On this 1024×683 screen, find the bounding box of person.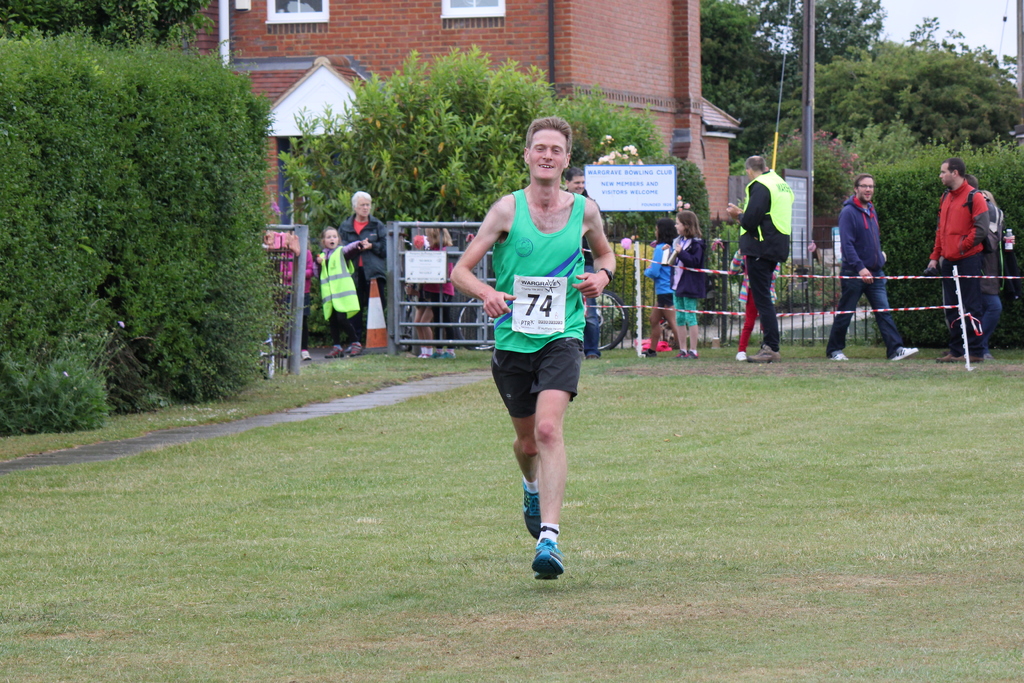
Bounding box: pyautogui.locateOnScreen(837, 174, 929, 361).
